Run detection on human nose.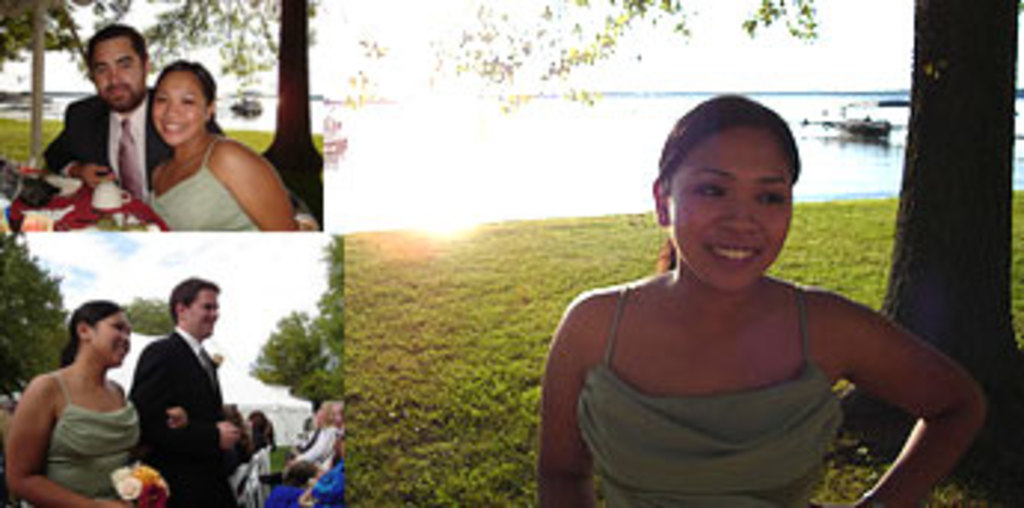
Result: <bbox>157, 95, 190, 119</bbox>.
